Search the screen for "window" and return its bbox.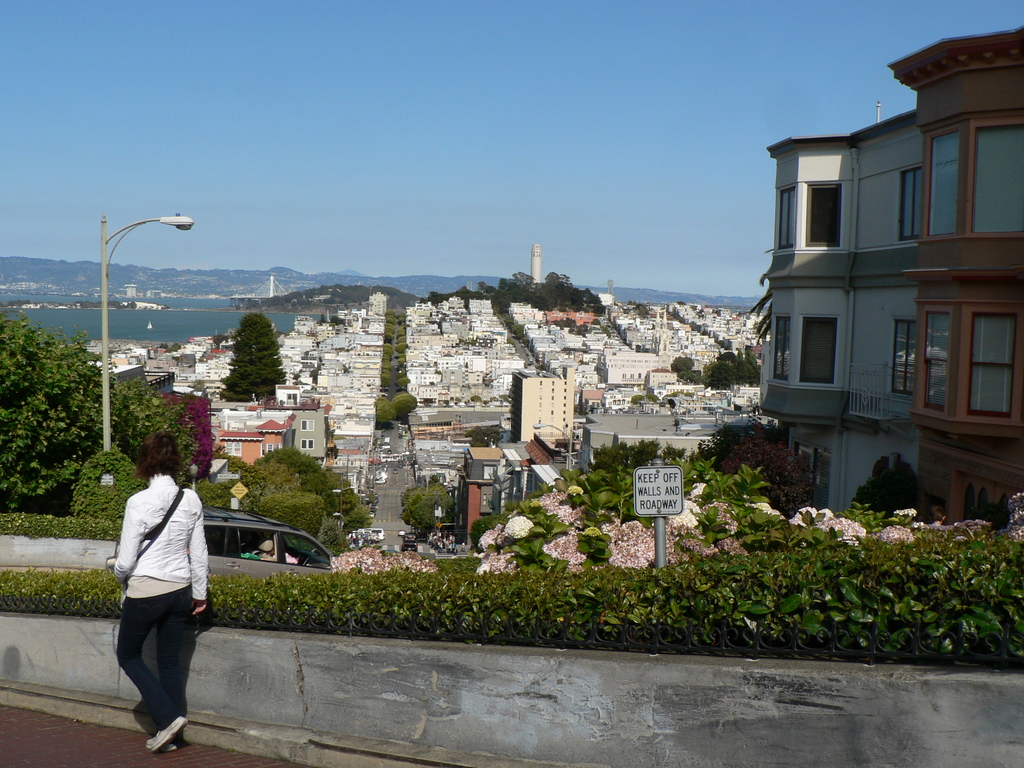
Found: select_region(797, 188, 840, 252).
